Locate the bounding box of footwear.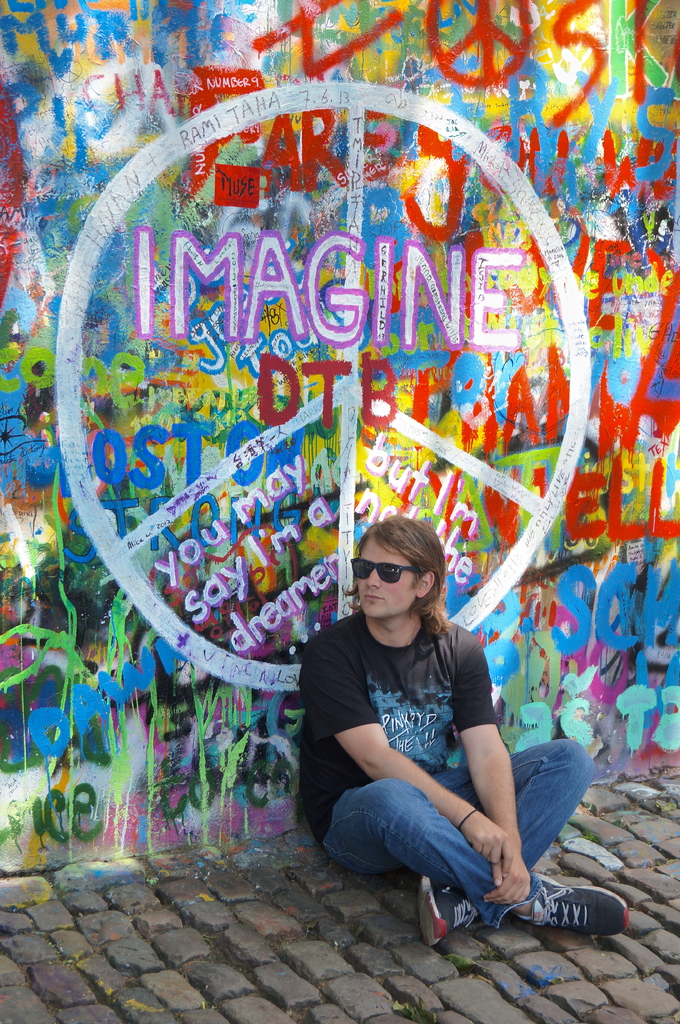
Bounding box: 420/877/478/949.
